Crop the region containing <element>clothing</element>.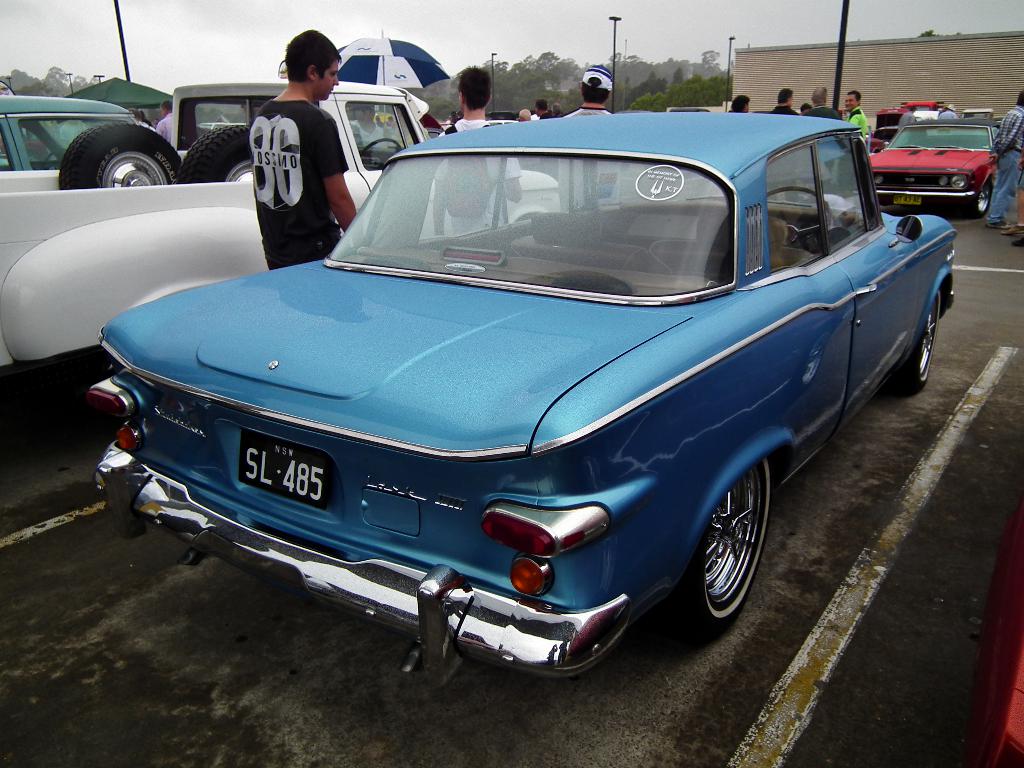
Crop region: select_region(827, 105, 873, 156).
